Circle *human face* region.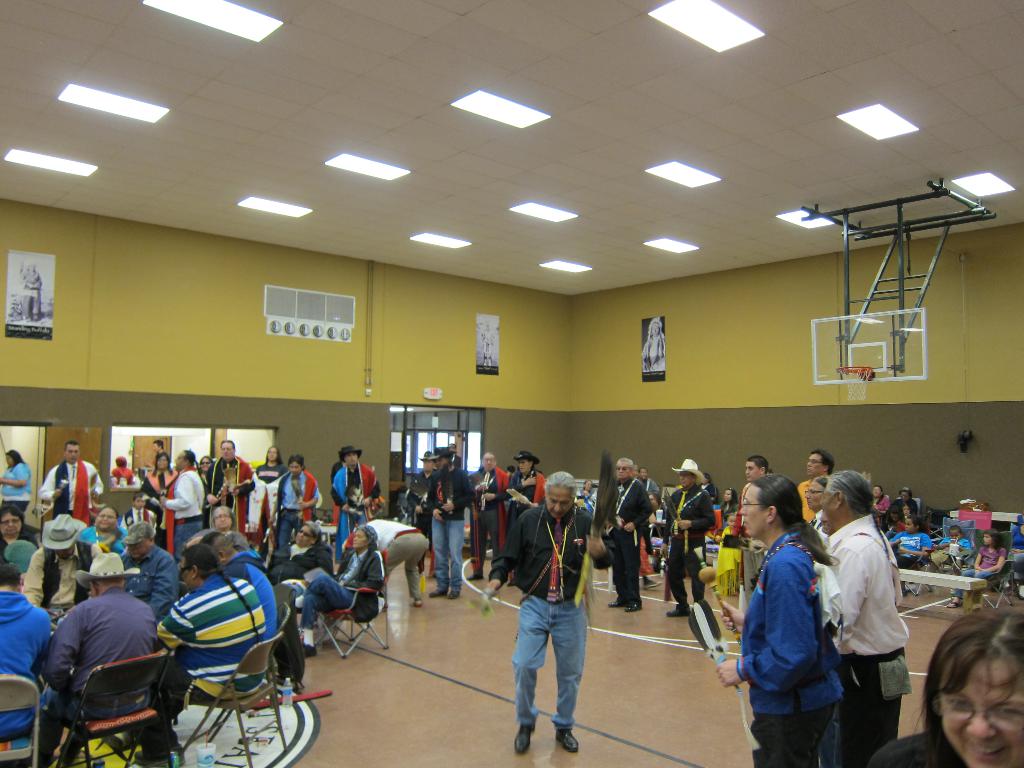
Region: select_region(127, 541, 148, 555).
